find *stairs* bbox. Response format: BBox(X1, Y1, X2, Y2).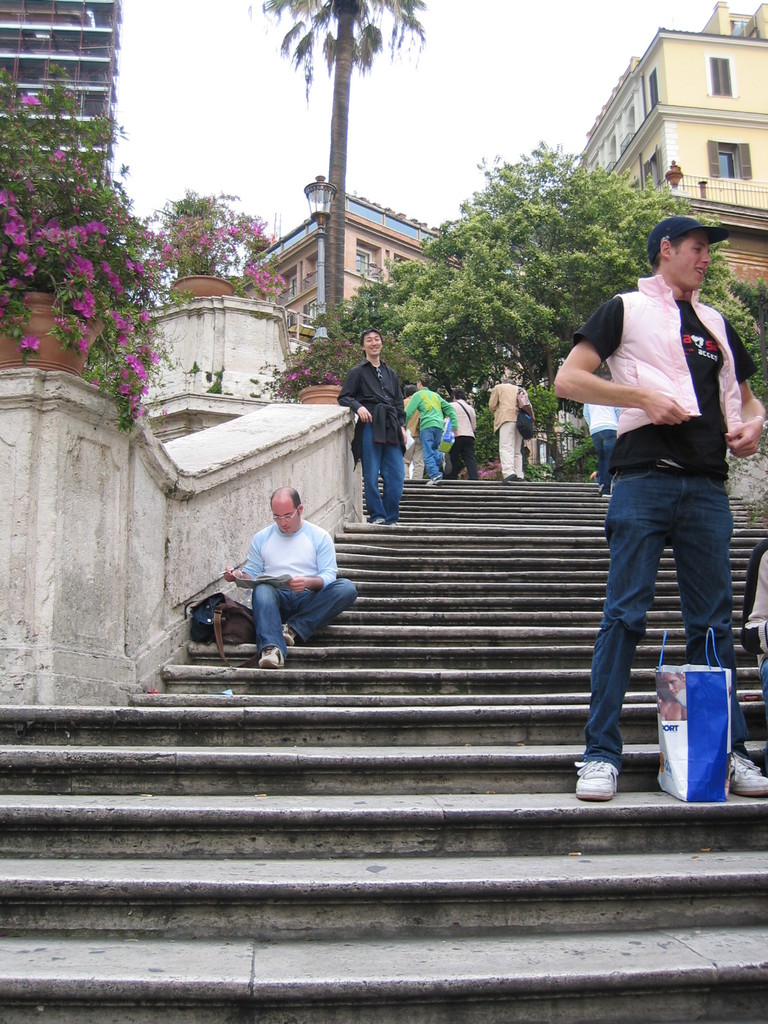
BBox(0, 476, 767, 1023).
